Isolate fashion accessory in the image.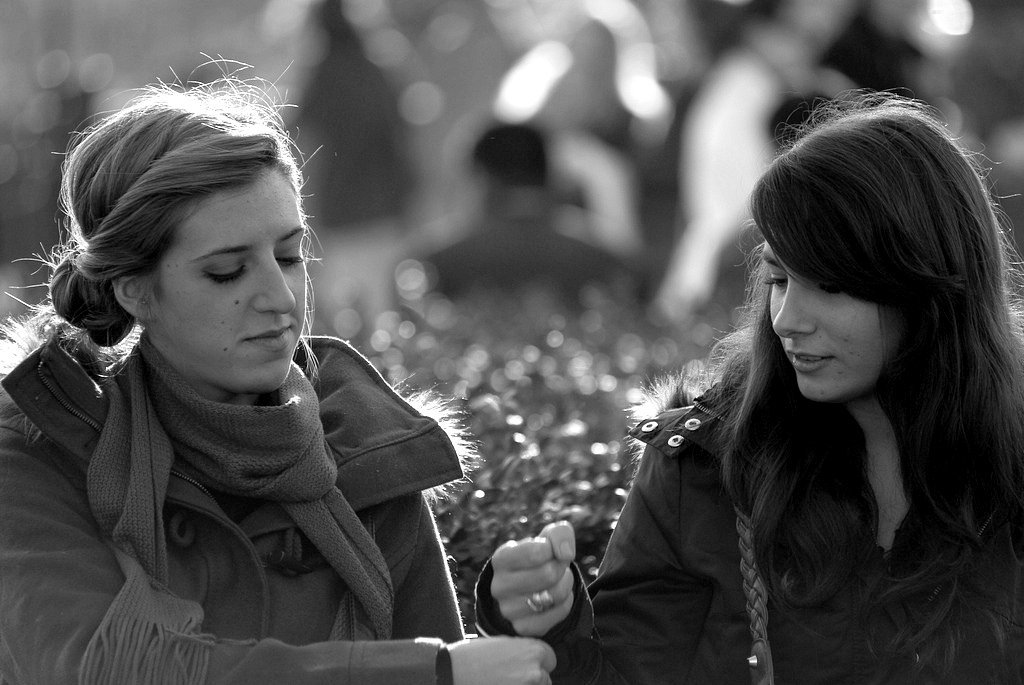
Isolated region: [left=522, top=586, right=558, bottom=614].
